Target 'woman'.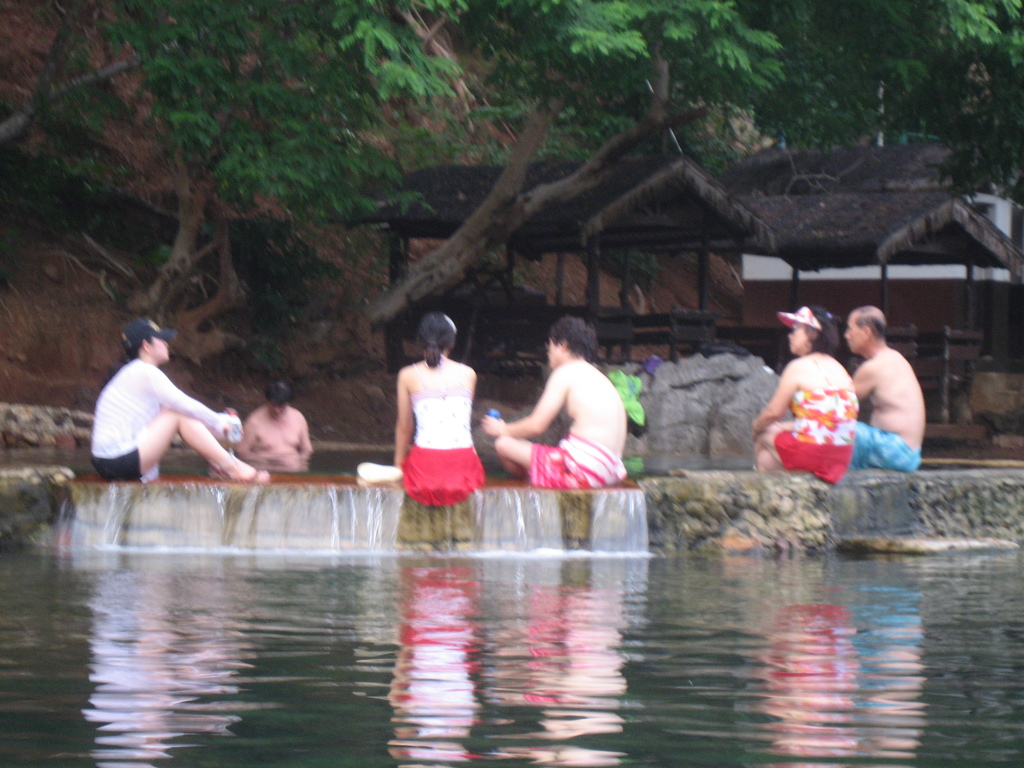
Target region: region(753, 305, 854, 479).
